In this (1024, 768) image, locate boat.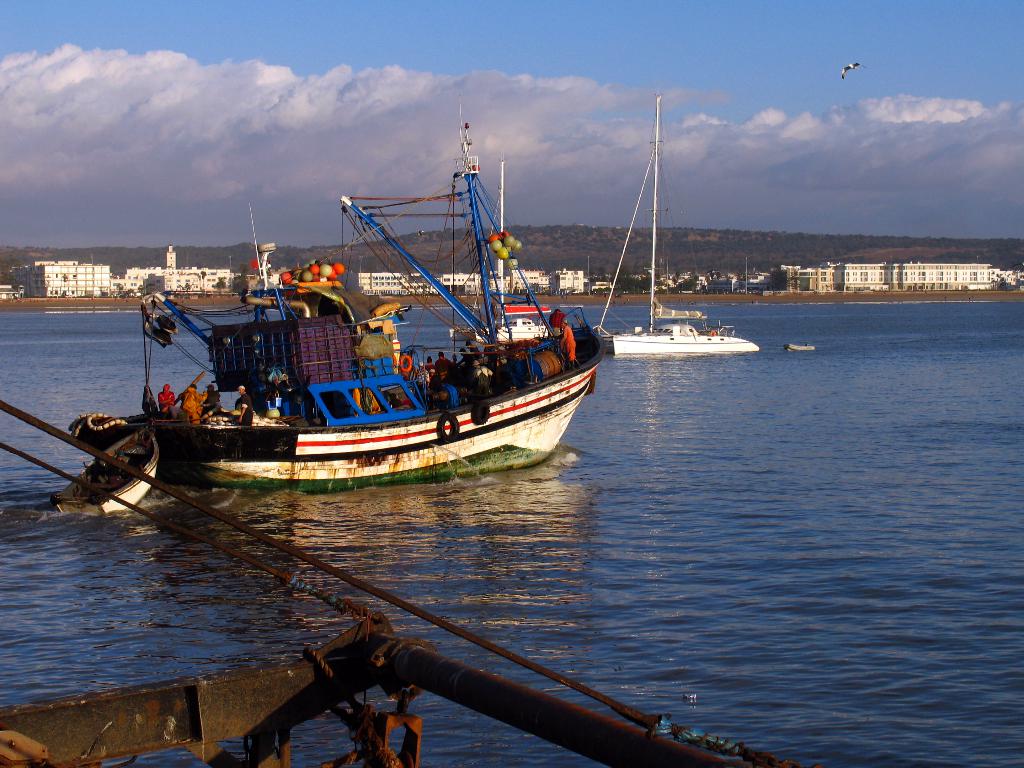
Bounding box: rect(598, 92, 756, 359).
